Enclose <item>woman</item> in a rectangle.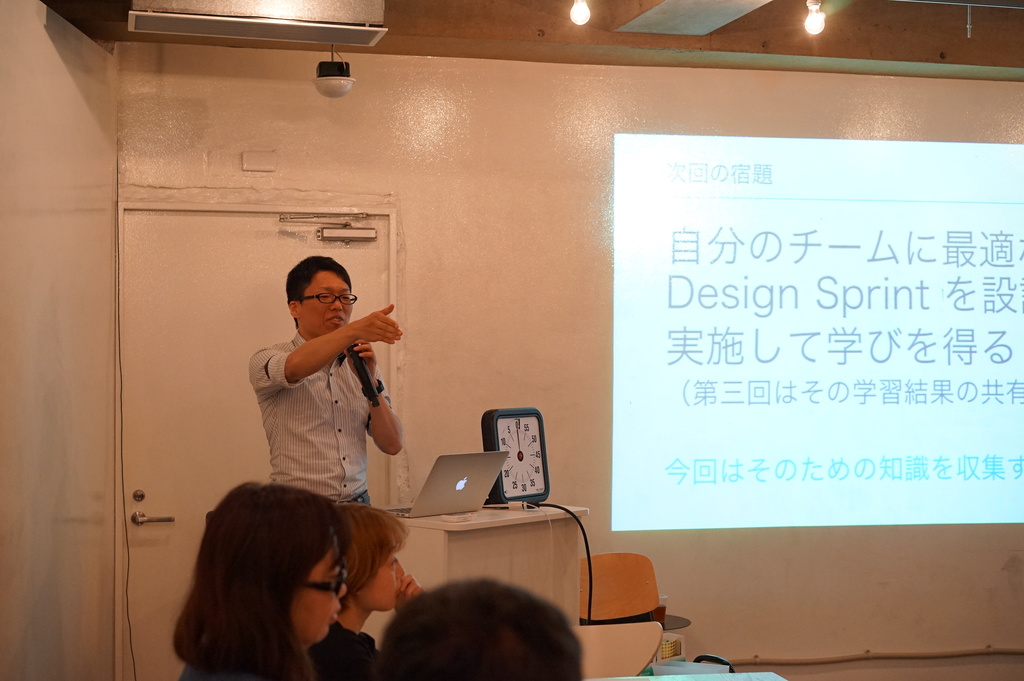
left=169, top=479, right=348, bottom=680.
